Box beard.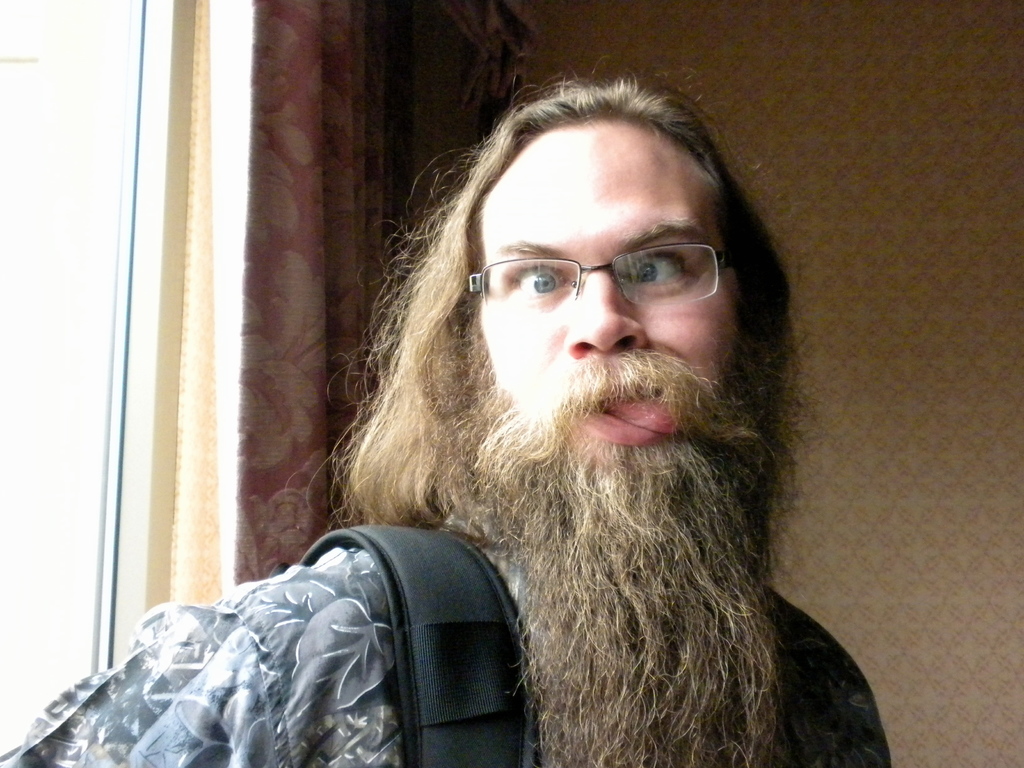
[471,386,787,767].
